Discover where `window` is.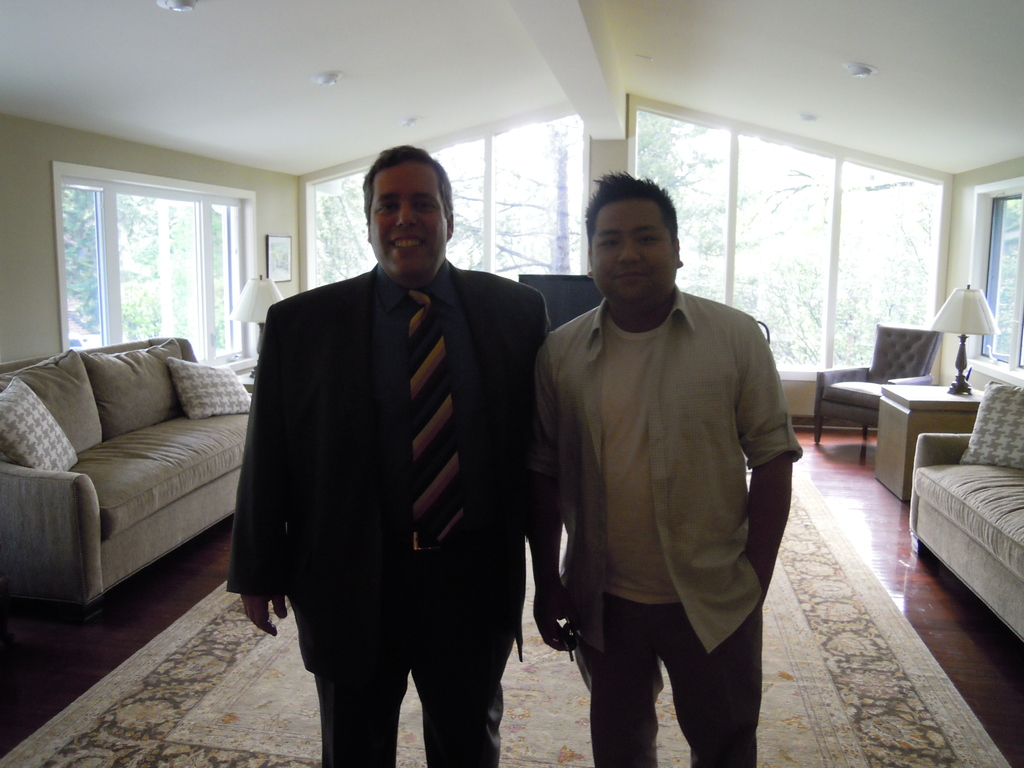
Discovered at Rect(627, 93, 959, 371).
